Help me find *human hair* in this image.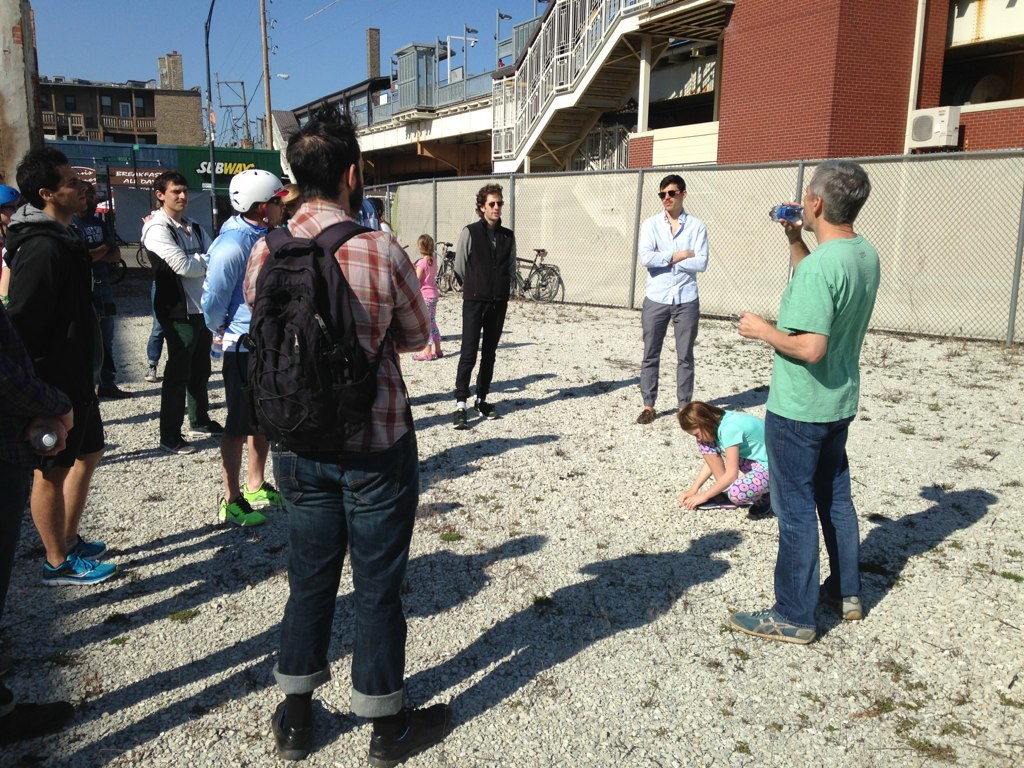
Found it: 13:149:63:207.
